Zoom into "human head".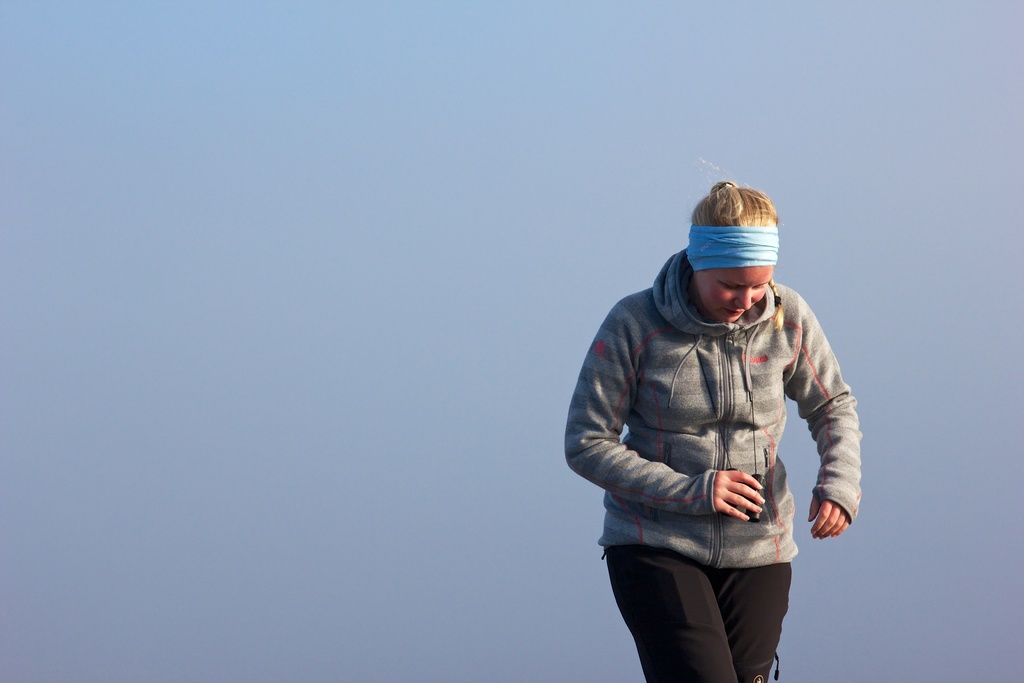
Zoom target: 691/181/793/326.
